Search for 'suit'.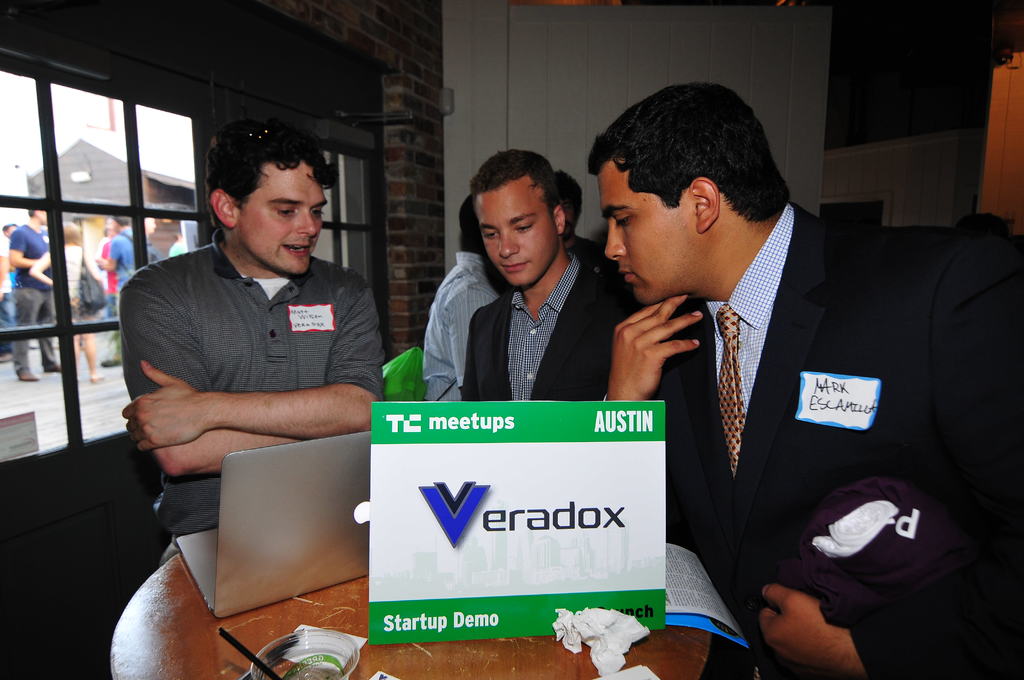
Found at 590:156:980:640.
